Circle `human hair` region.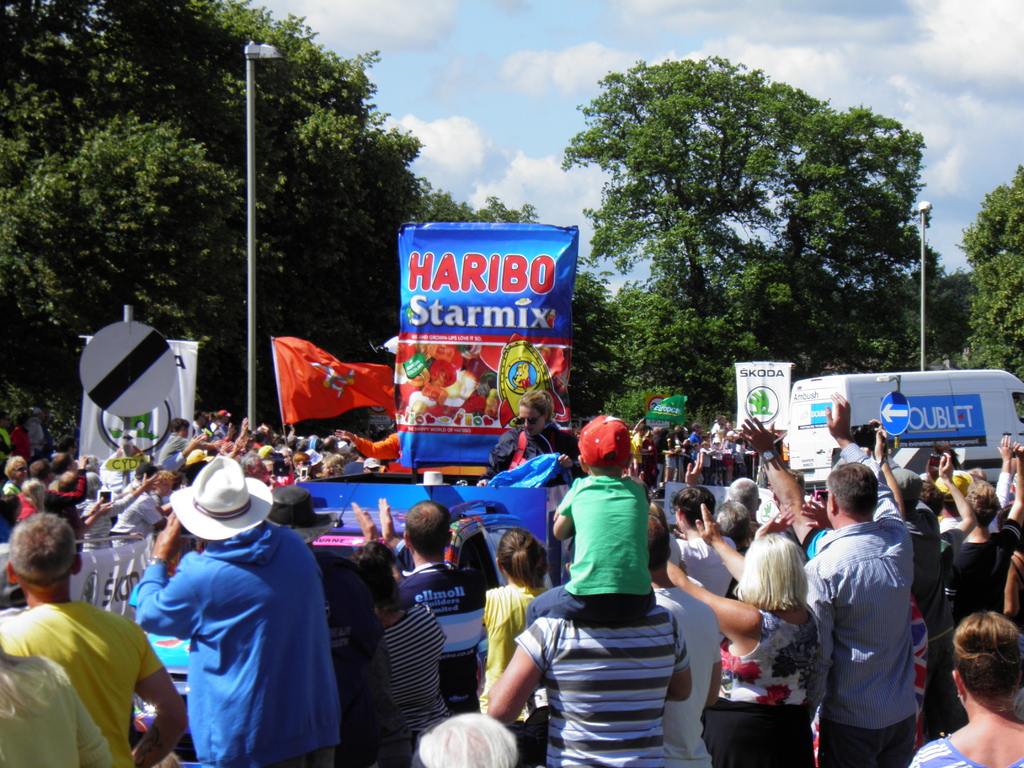
Region: region(413, 712, 522, 767).
